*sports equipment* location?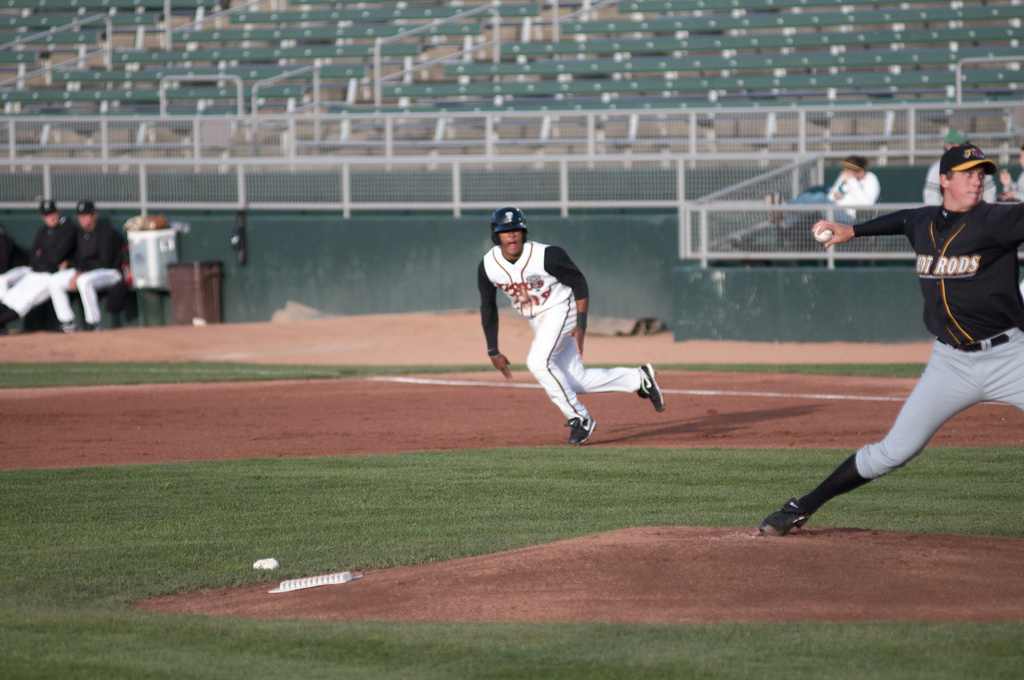
pyautogui.locateOnScreen(760, 498, 802, 539)
